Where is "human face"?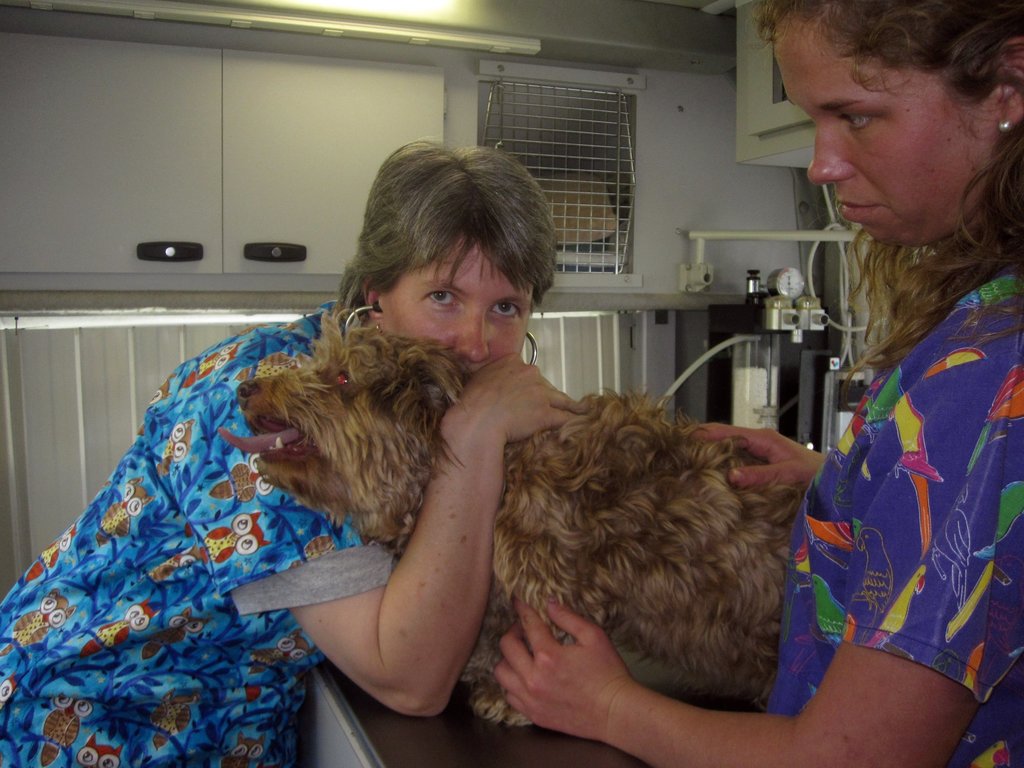
l=382, t=246, r=529, b=381.
